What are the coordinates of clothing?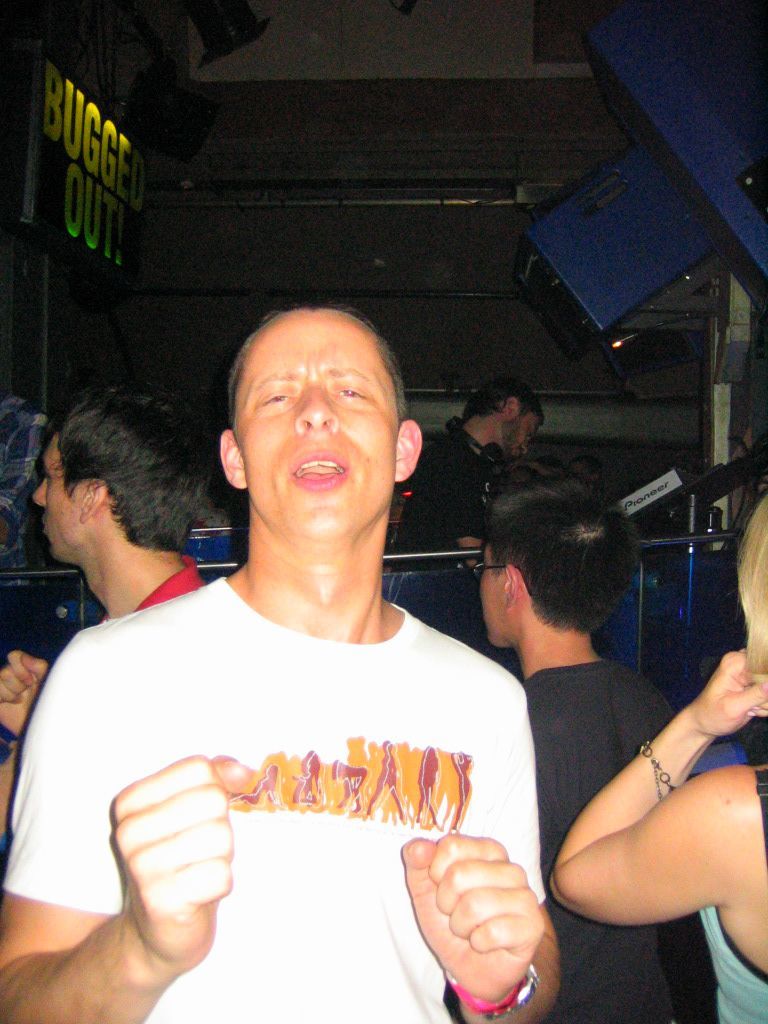
(384, 417, 519, 572).
